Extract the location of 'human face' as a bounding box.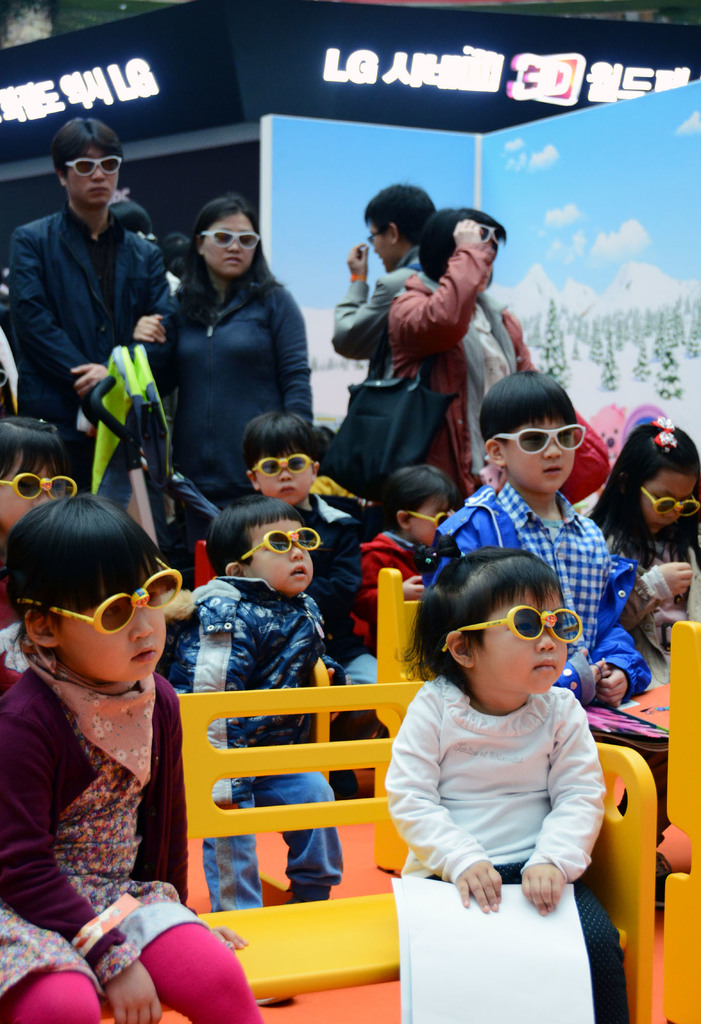
pyautogui.locateOnScreen(371, 221, 391, 271).
